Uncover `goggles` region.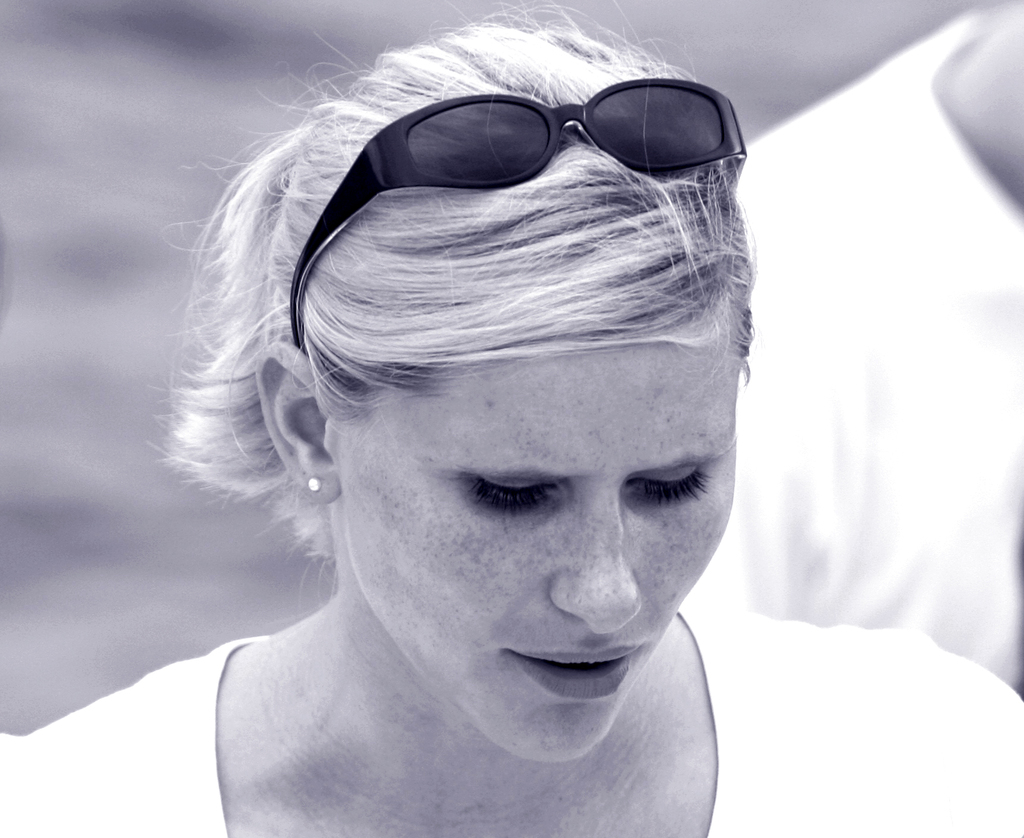
Uncovered: (281, 78, 748, 355).
